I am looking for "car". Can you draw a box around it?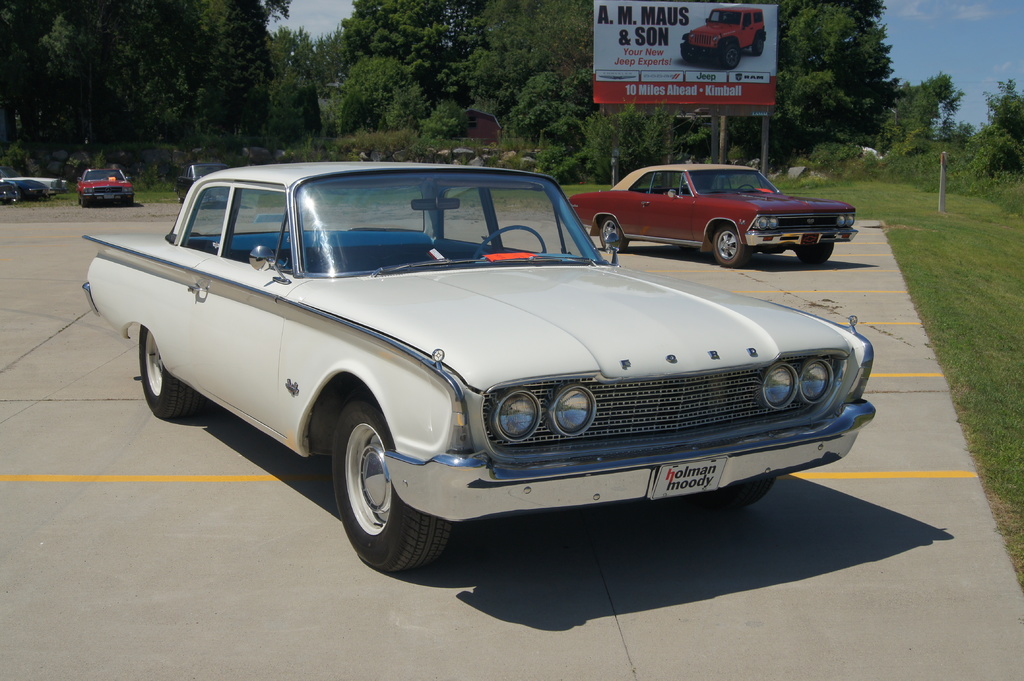
Sure, the bounding box is detection(83, 168, 134, 201).
